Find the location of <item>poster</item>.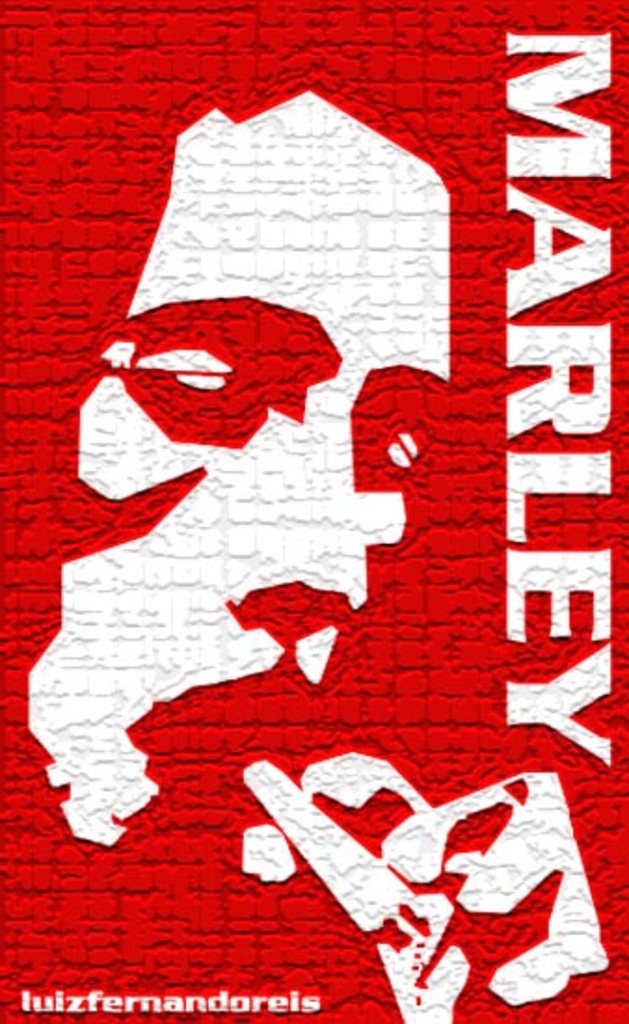
Location: x1=2 y1=0 x2=627 y2=1022.
